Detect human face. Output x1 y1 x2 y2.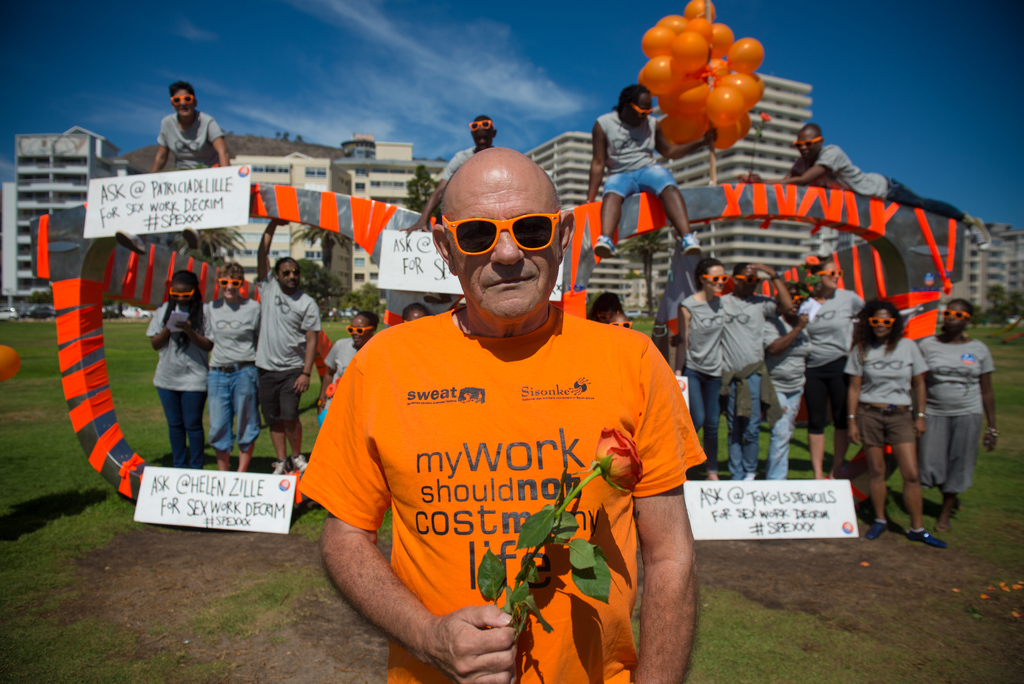
627 92 653 126.
